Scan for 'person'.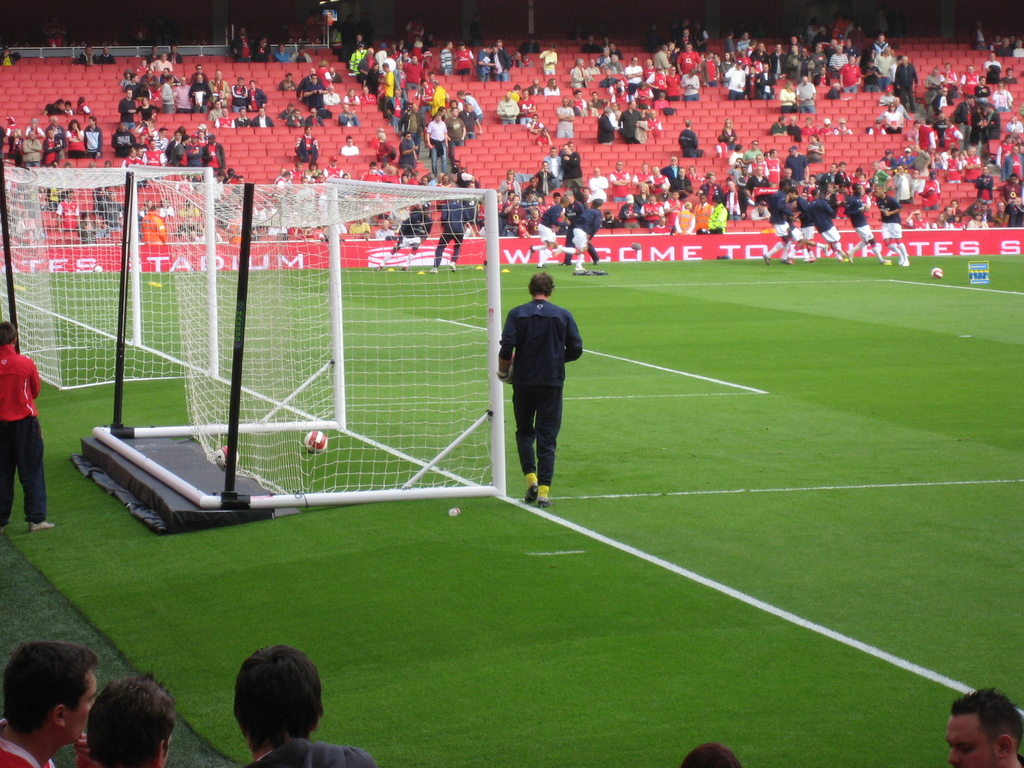
Scan result: 945, 688, 1023, 767.
